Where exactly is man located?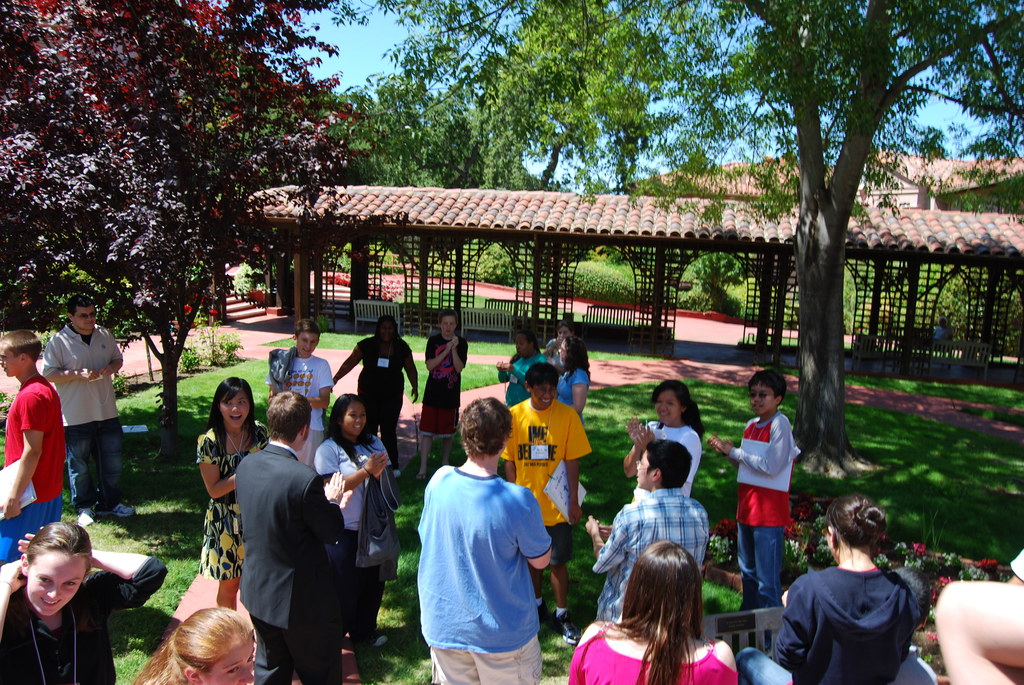
Its bounding box is 216:391:342:675.
